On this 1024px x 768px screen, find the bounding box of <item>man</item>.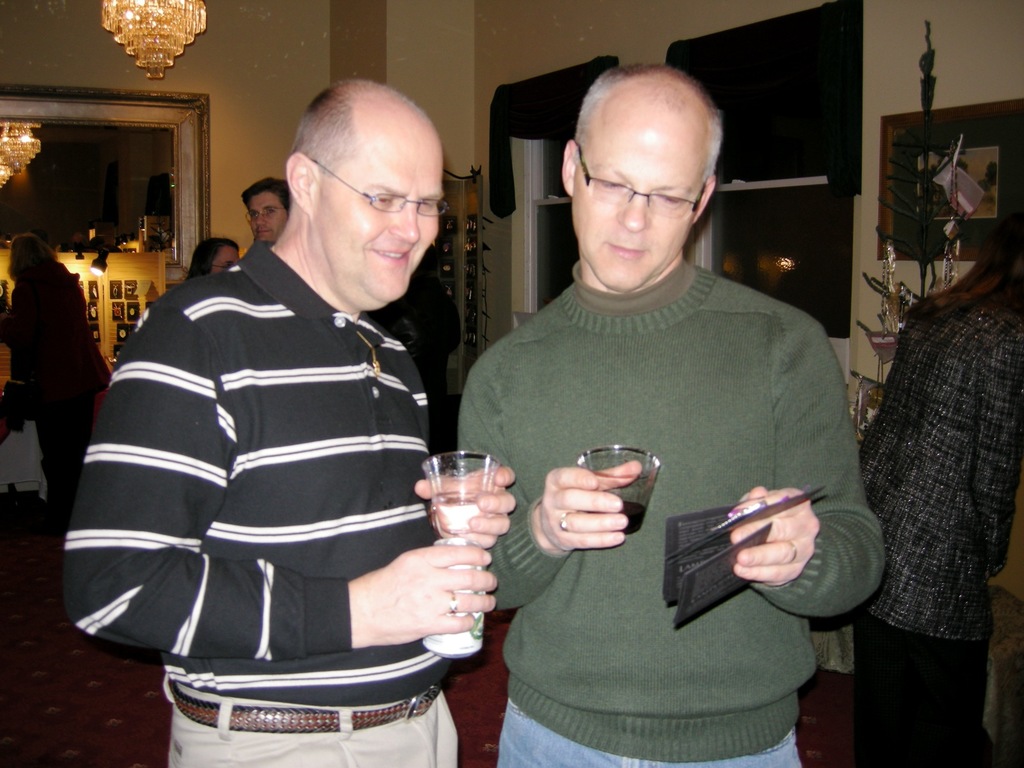
Bounding box: 248, 176, 283, 243.
